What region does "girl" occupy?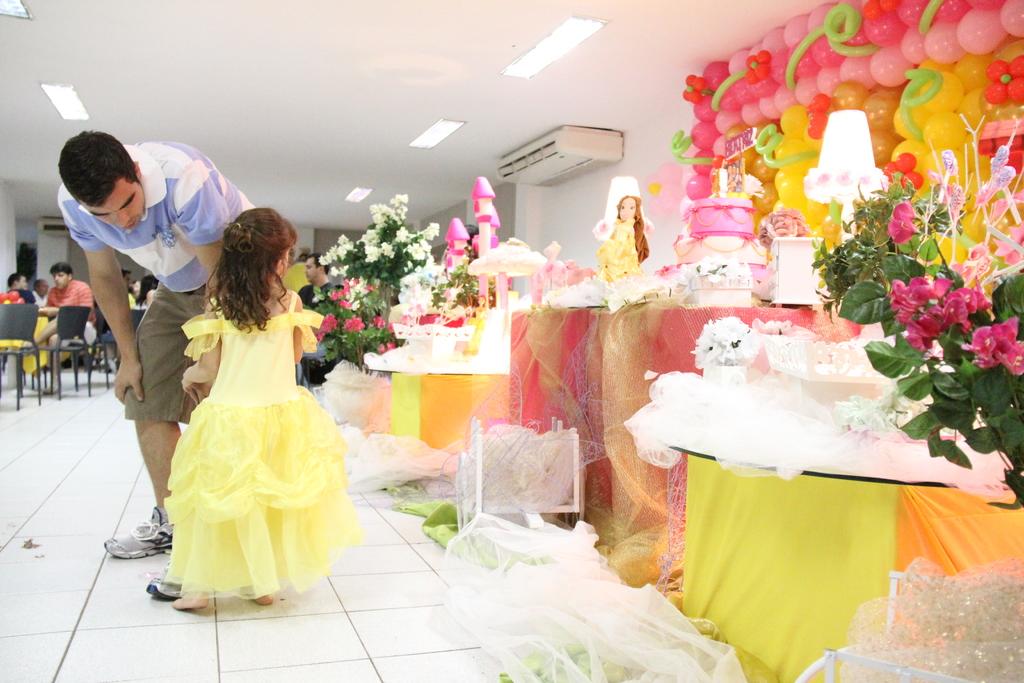
x1=161, y1=207, x2=364, y2=611.
